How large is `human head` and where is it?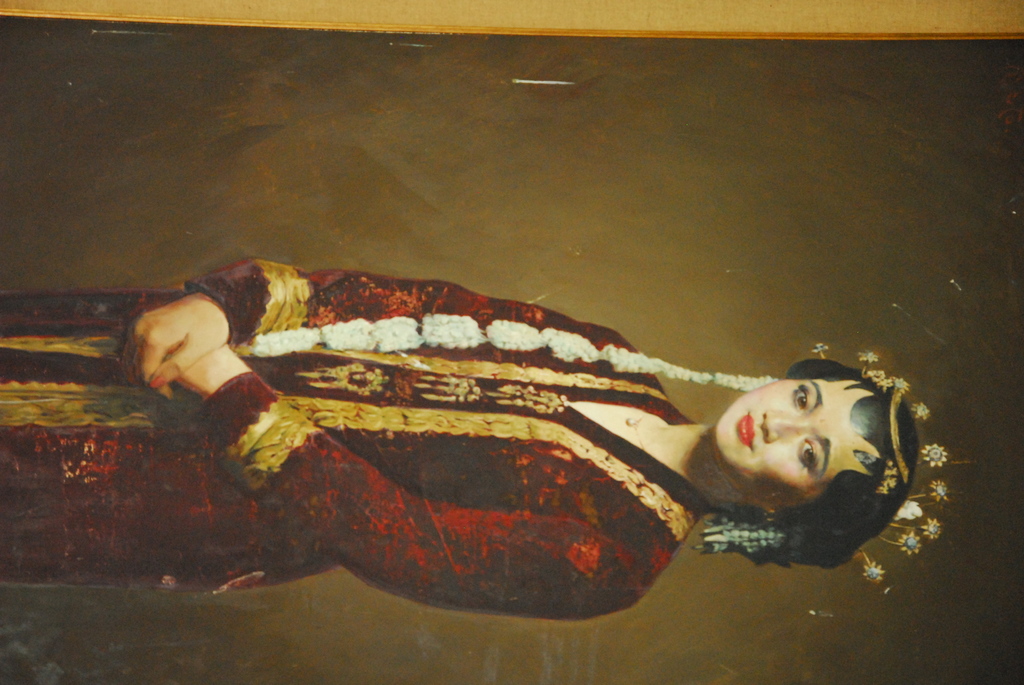
Bounding box: bbox(715, 361, 921, 530).
